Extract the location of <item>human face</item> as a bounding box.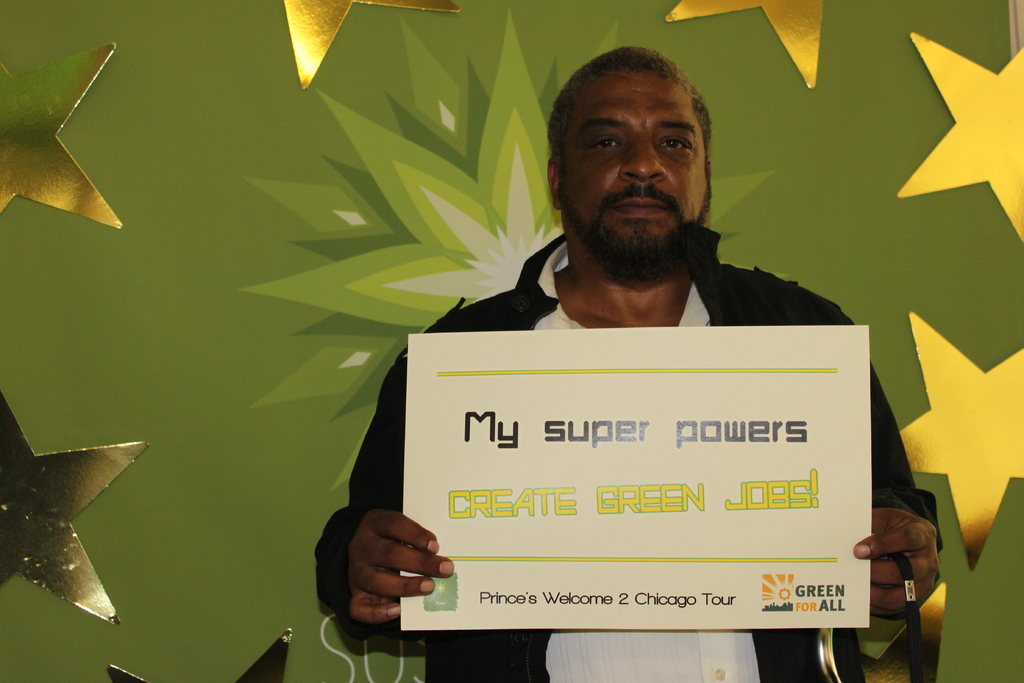
561,69,709,269.
